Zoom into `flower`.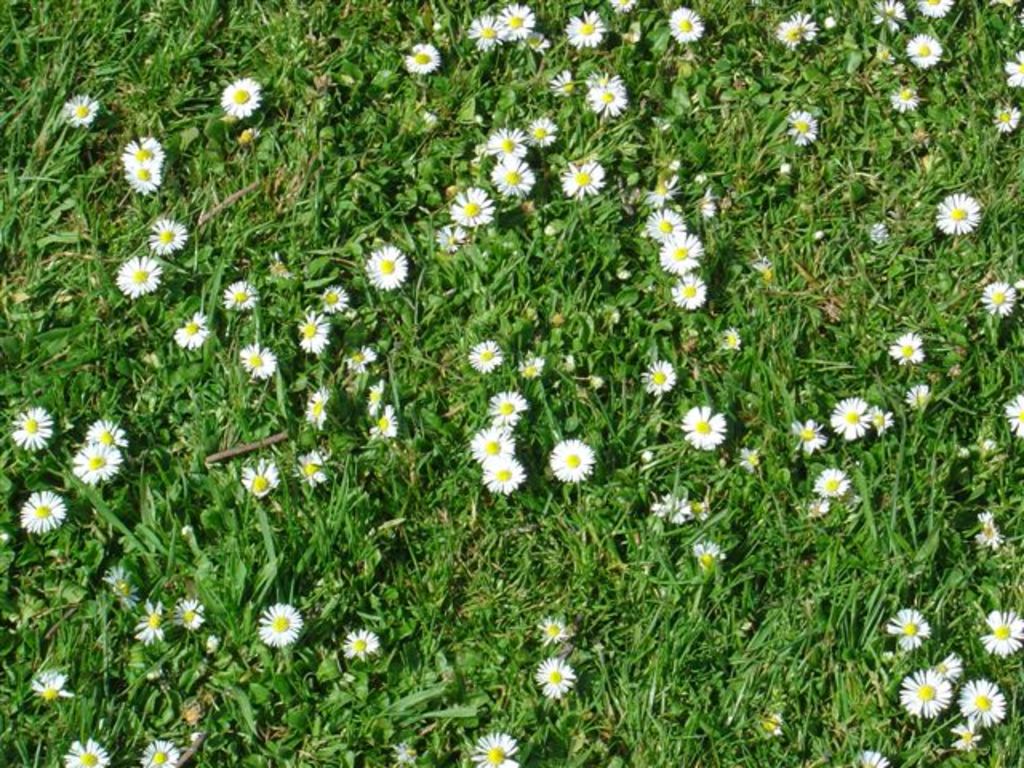
Zoom target: {"left": 216, "top": 75, "right": 267, "bottom": 120}.
